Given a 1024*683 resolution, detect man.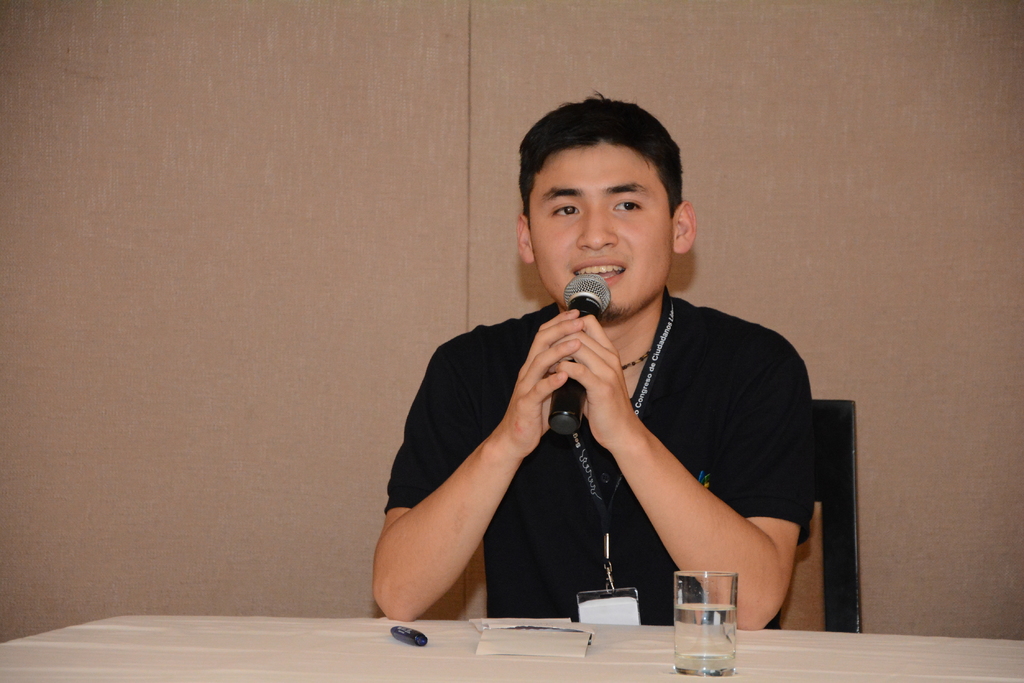
<bbox>365, 109, 848, 638</bbox>.
